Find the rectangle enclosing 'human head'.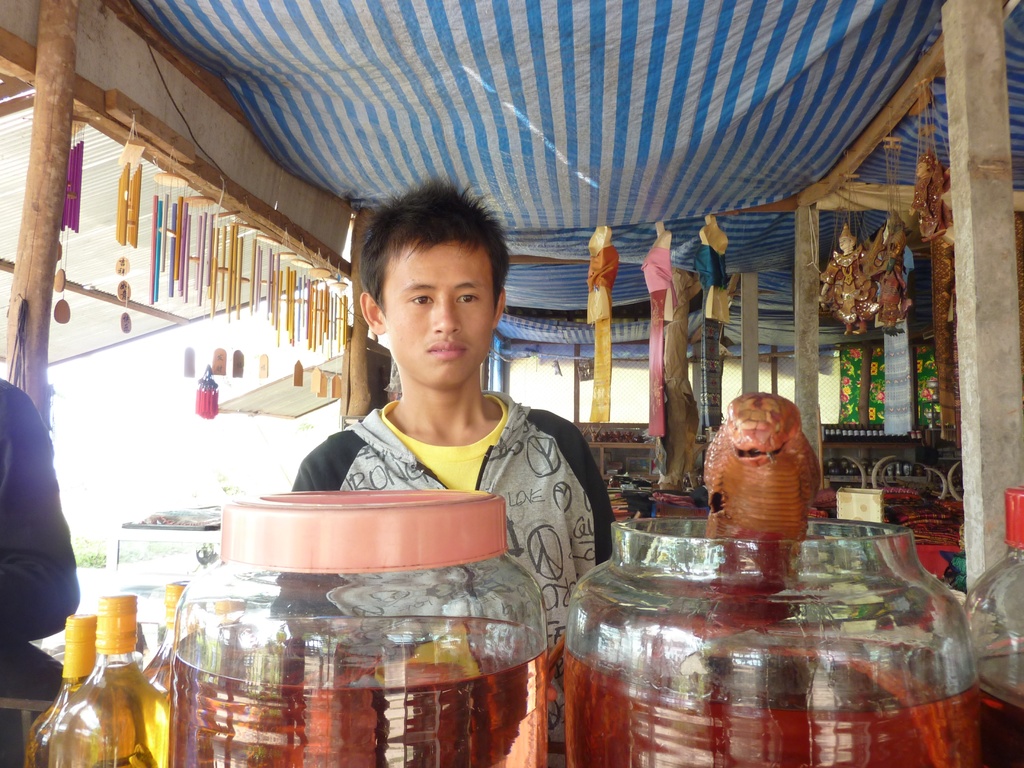
{"x1": 357, "y1": 175, "x2": 510, "y2": 392}.
